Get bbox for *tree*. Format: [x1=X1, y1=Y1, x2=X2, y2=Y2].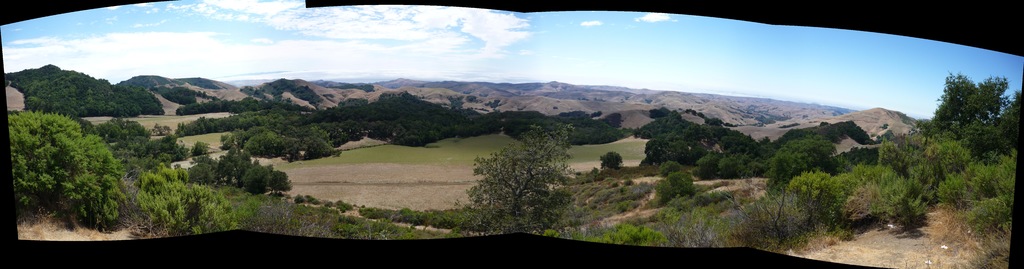
[x1=0, y1=108, x2=127, y2=230].
